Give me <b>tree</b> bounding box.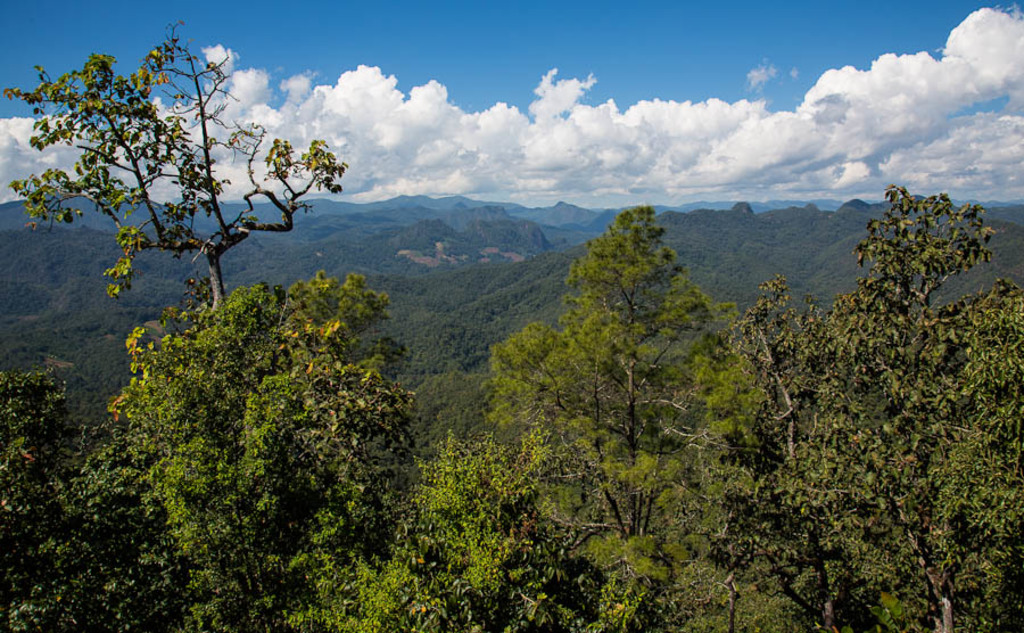
0 364 195 632.
